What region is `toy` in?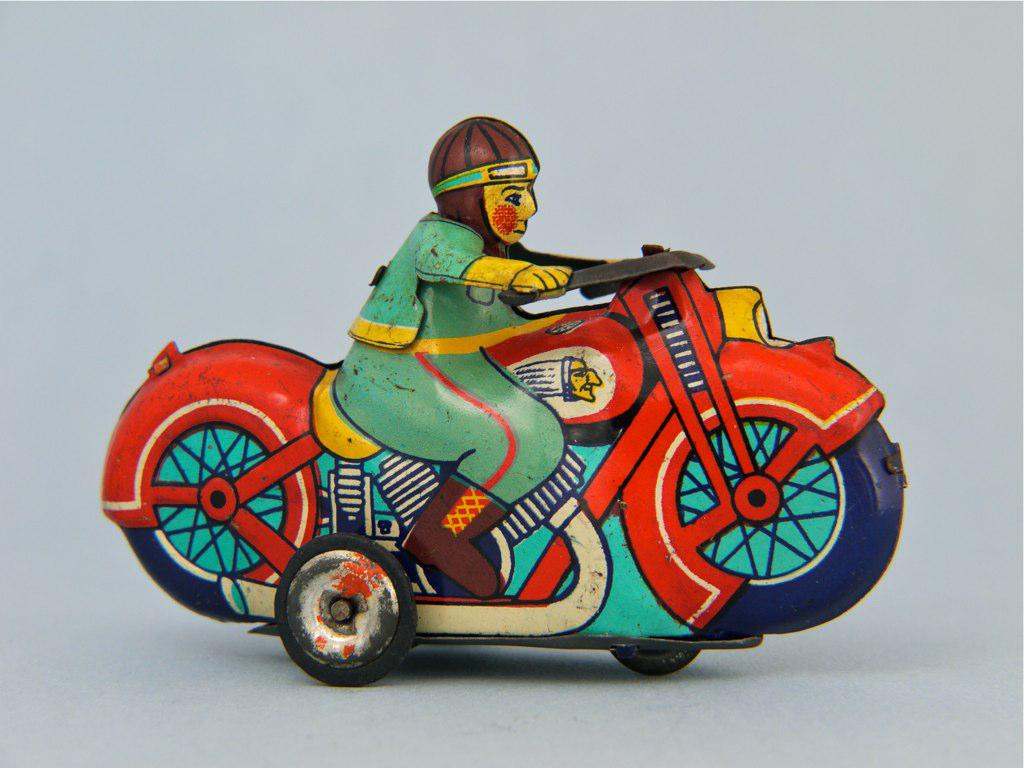
x1=100, y1=138, x2=935, y2=670.
